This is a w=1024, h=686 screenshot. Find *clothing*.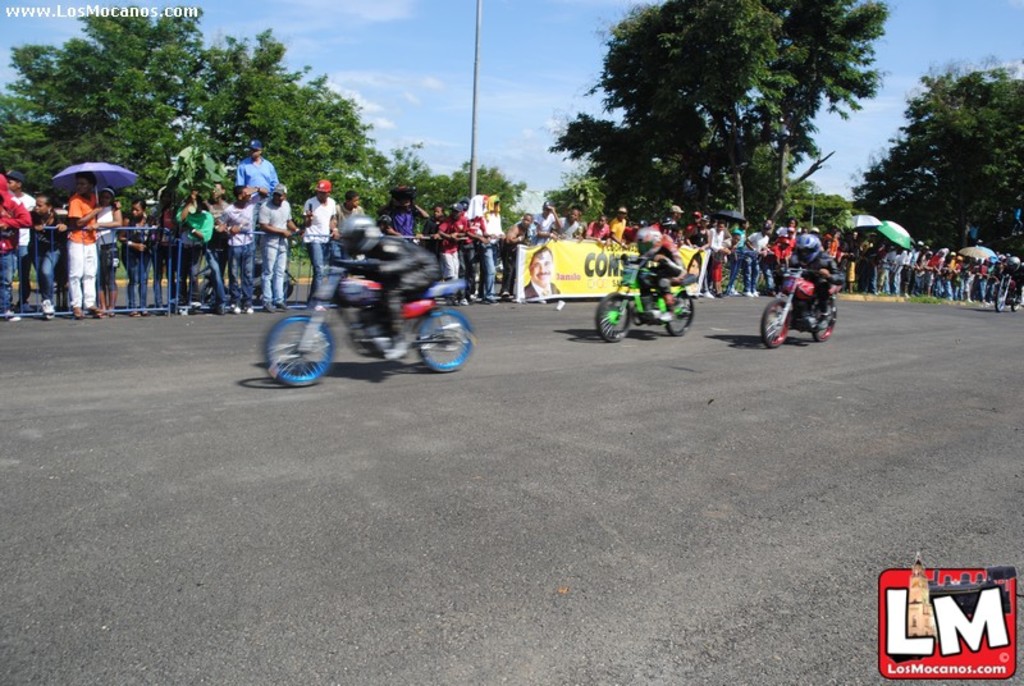
Bounding box: 268, 193, 292, 307.
